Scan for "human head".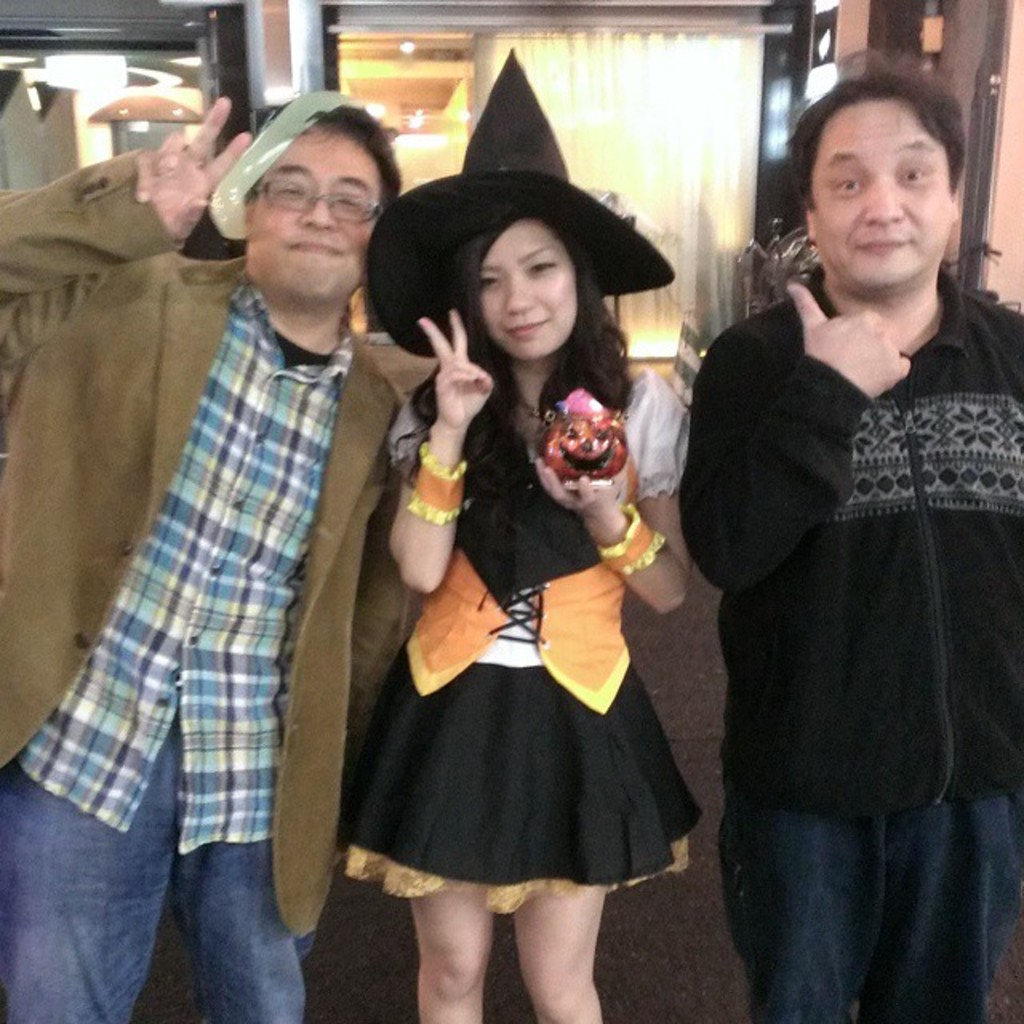
Scan result: 792:66:973:291.
